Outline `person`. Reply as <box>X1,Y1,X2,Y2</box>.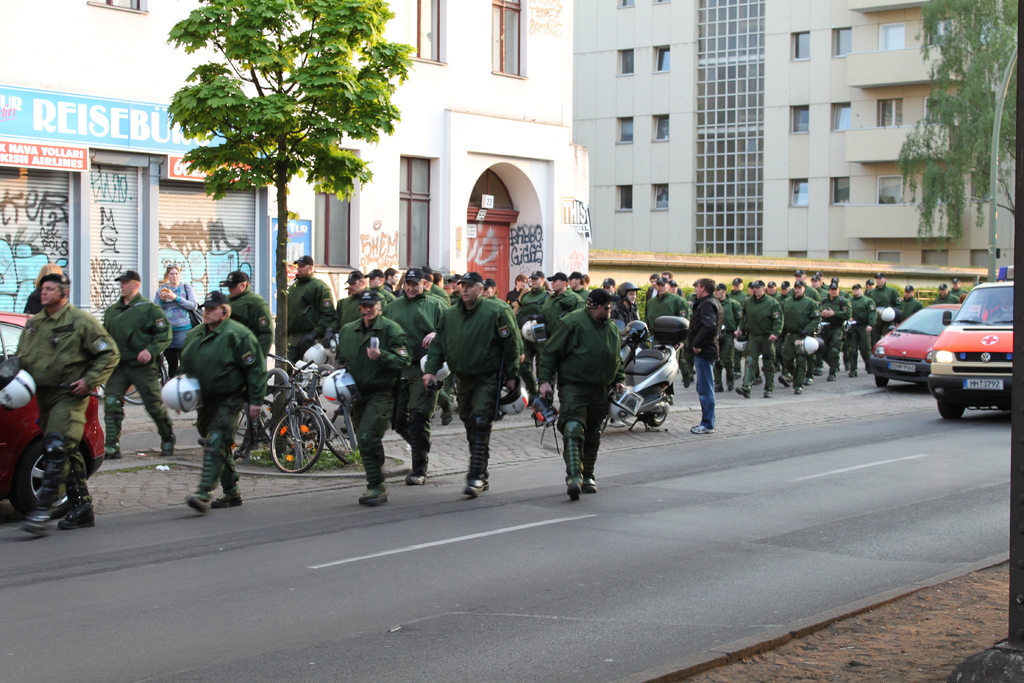
<box>543,277,632,512</box>.
